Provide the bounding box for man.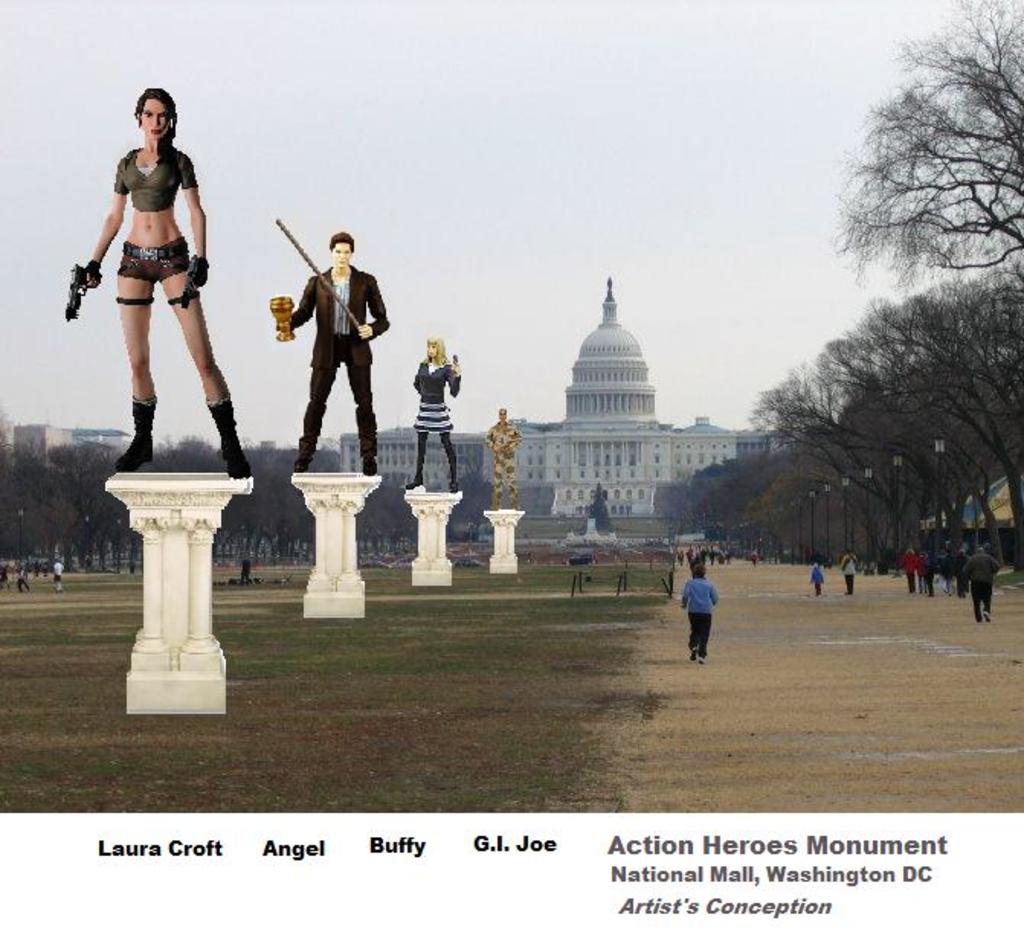
detection(958, 546, 1003, 616).
